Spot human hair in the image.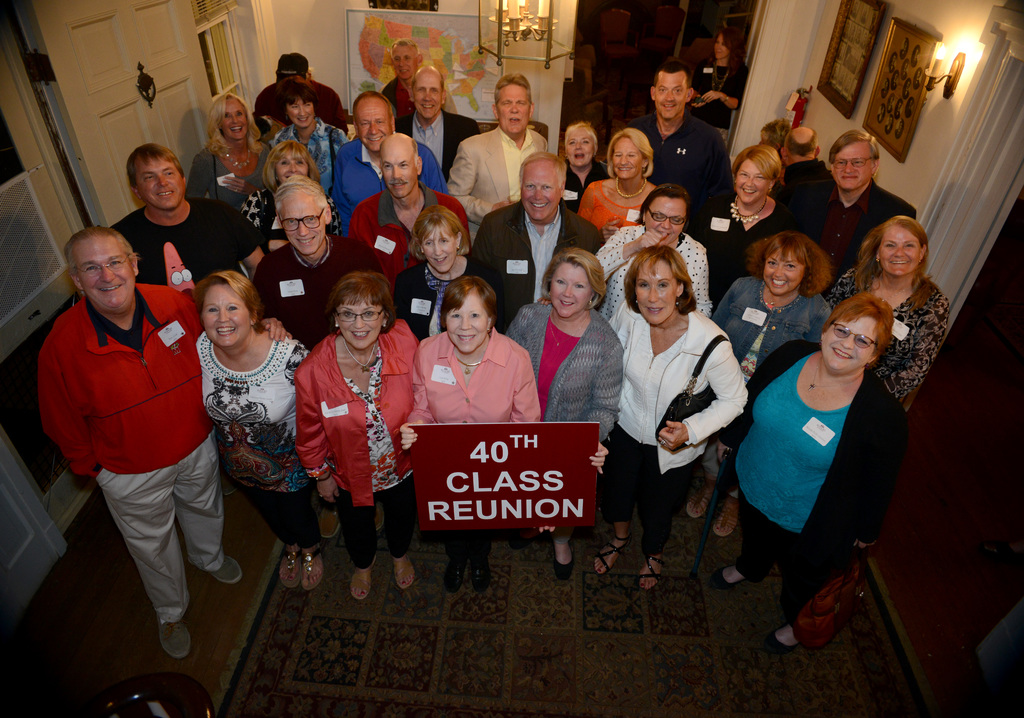
human hair found at crop(210, 90, 268, 159).
